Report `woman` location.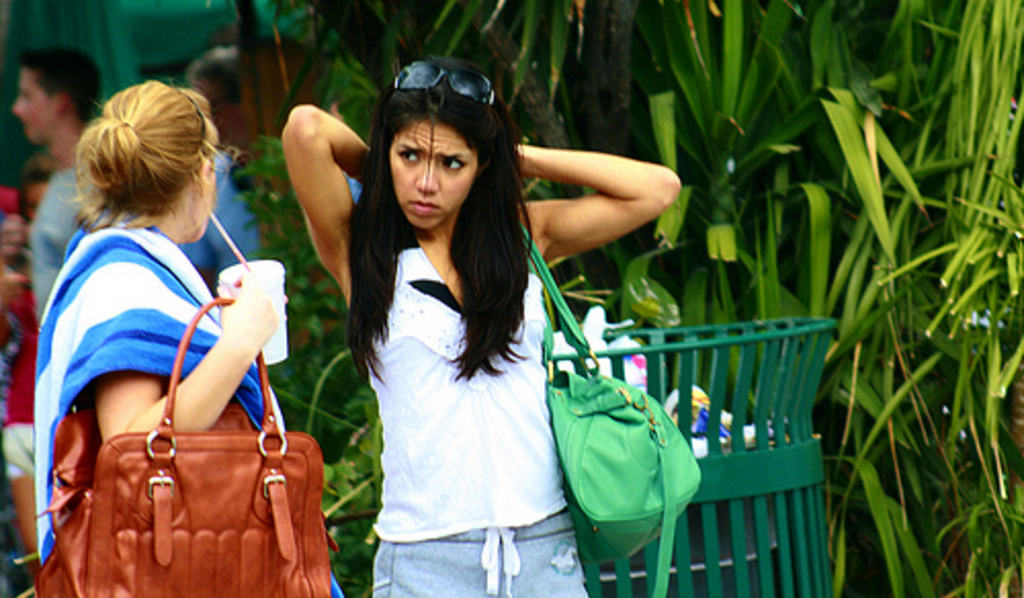
Report: x1=33, y1=78, x2=344, y2=596.
